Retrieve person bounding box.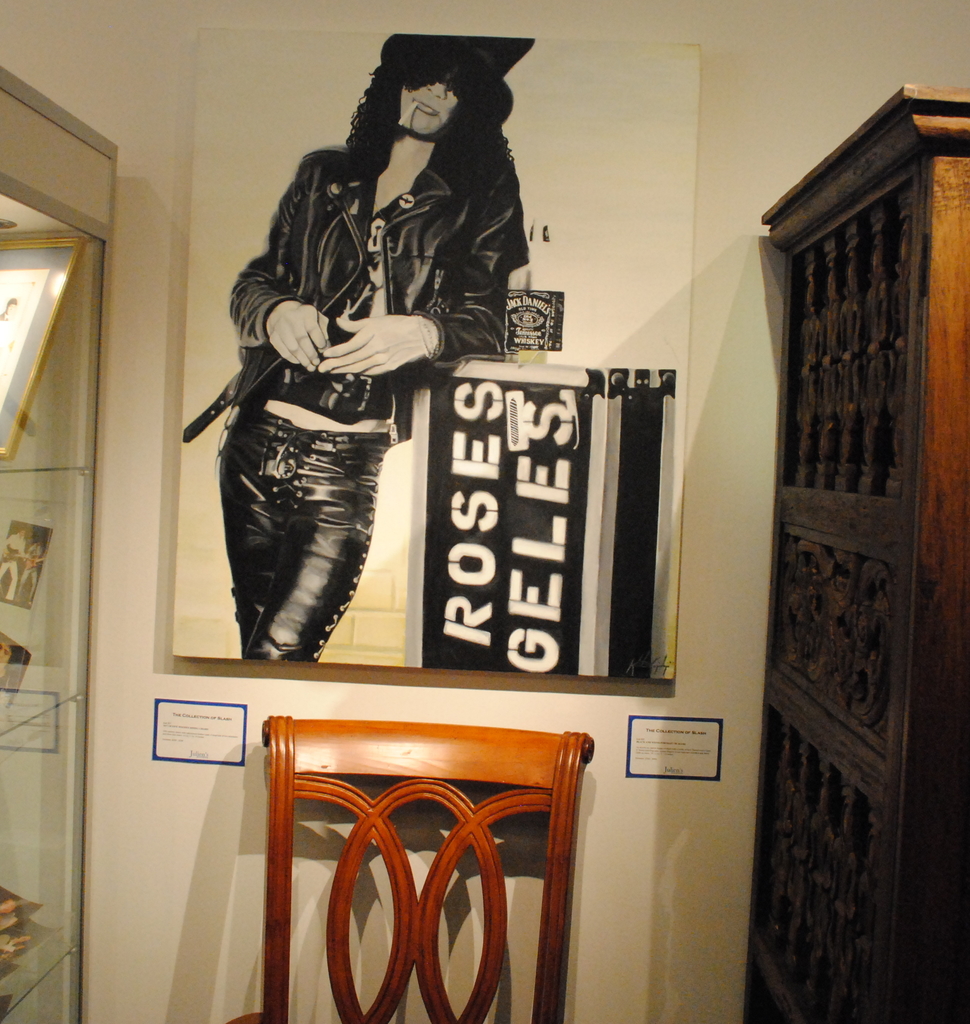
Bounding box: locate(212, 33, 535, 722).
